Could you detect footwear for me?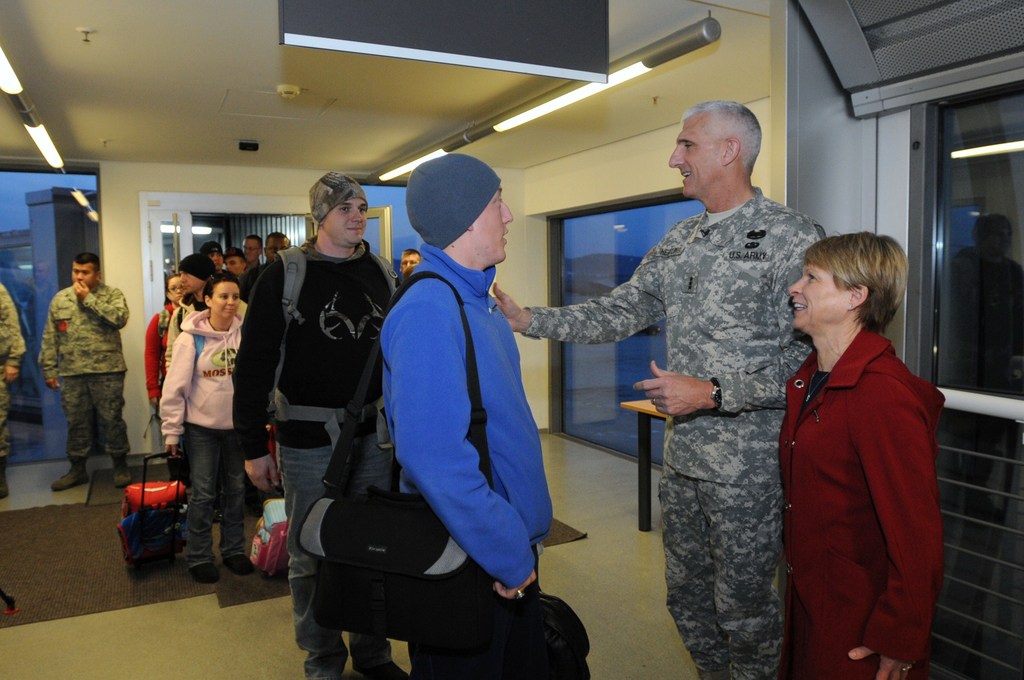
Detection result: <region>222, 553, 255, 574</region>.
